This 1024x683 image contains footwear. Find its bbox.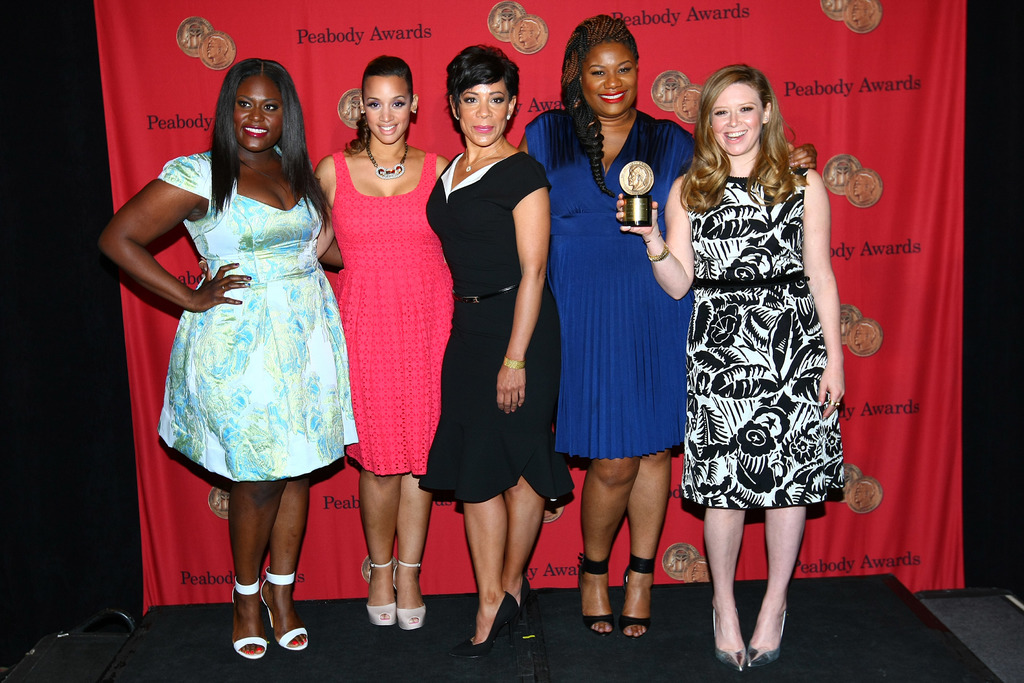
[left=742, top=609, right=791, bottom=676].
